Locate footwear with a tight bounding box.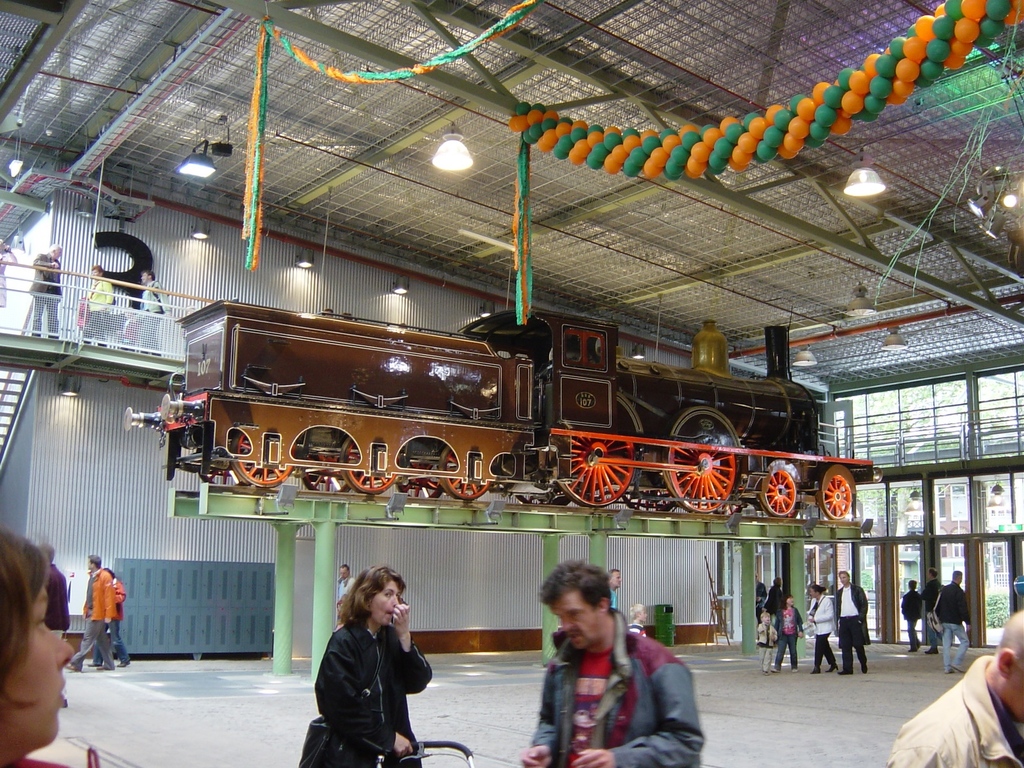
[x1=925, y1=643, x2=939, y2=654].
